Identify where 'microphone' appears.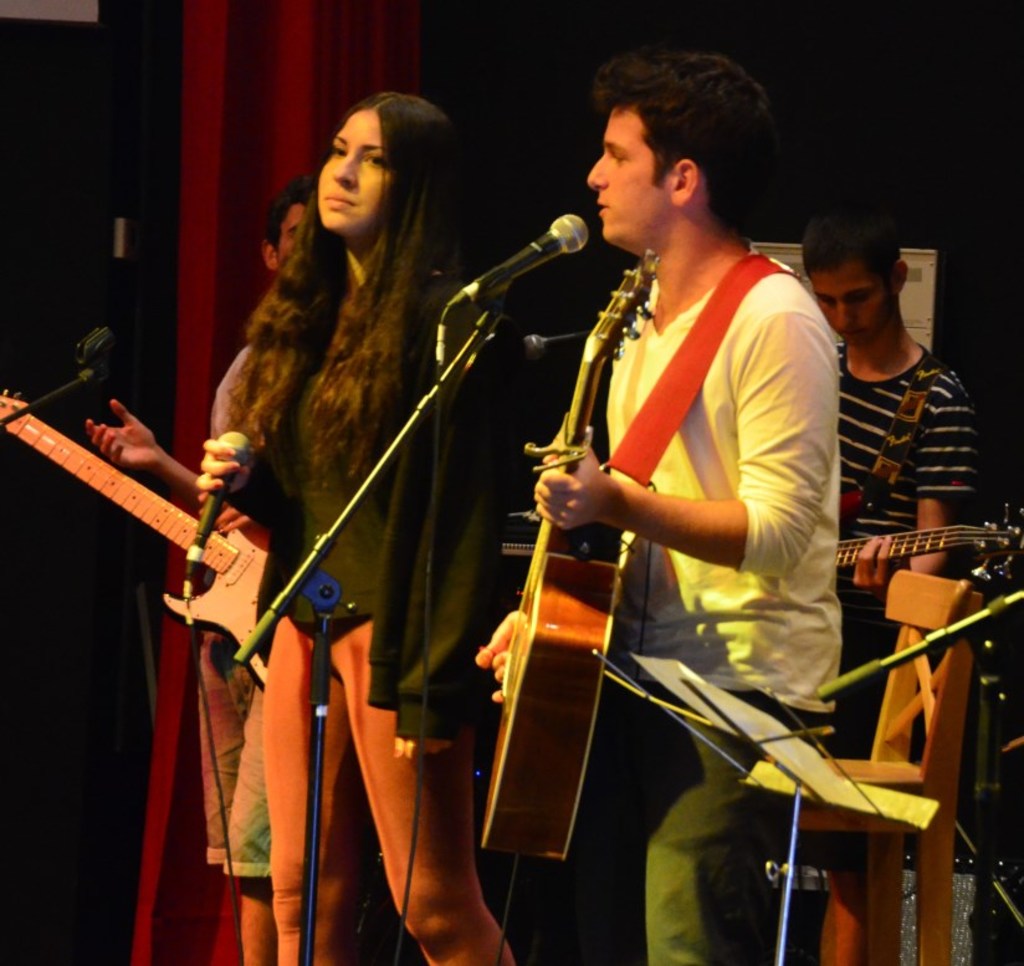
Appears at pyautogui.locateOnScreen(514, 329, 593, 356).
